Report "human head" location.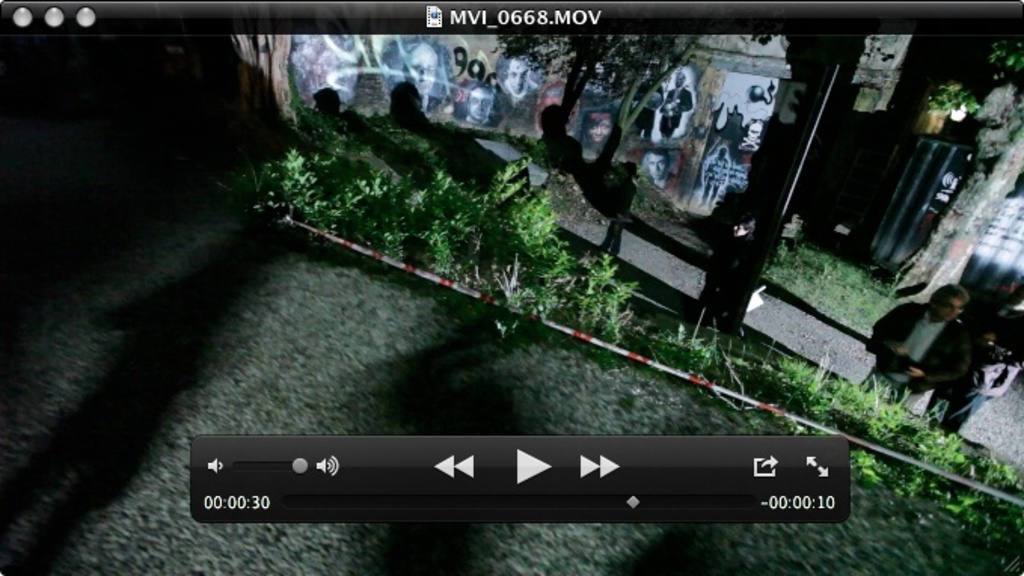
Report: x1=510 y1=54 x2=534 y2=95.
